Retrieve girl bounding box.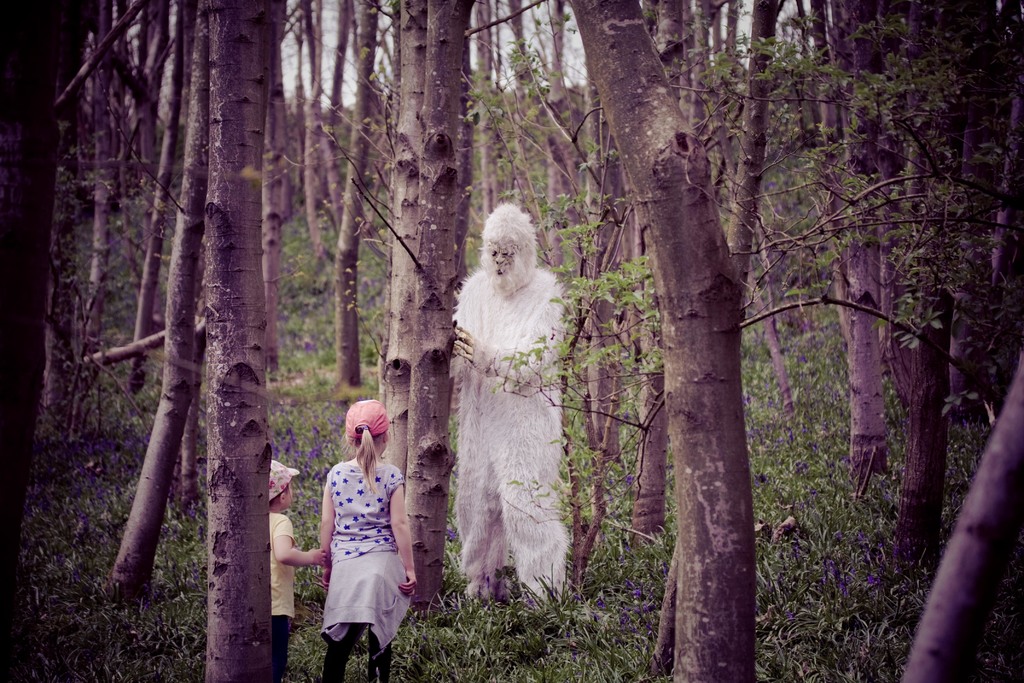
Bounding box: x1=315 y1=399 x2=417 y2=682.
